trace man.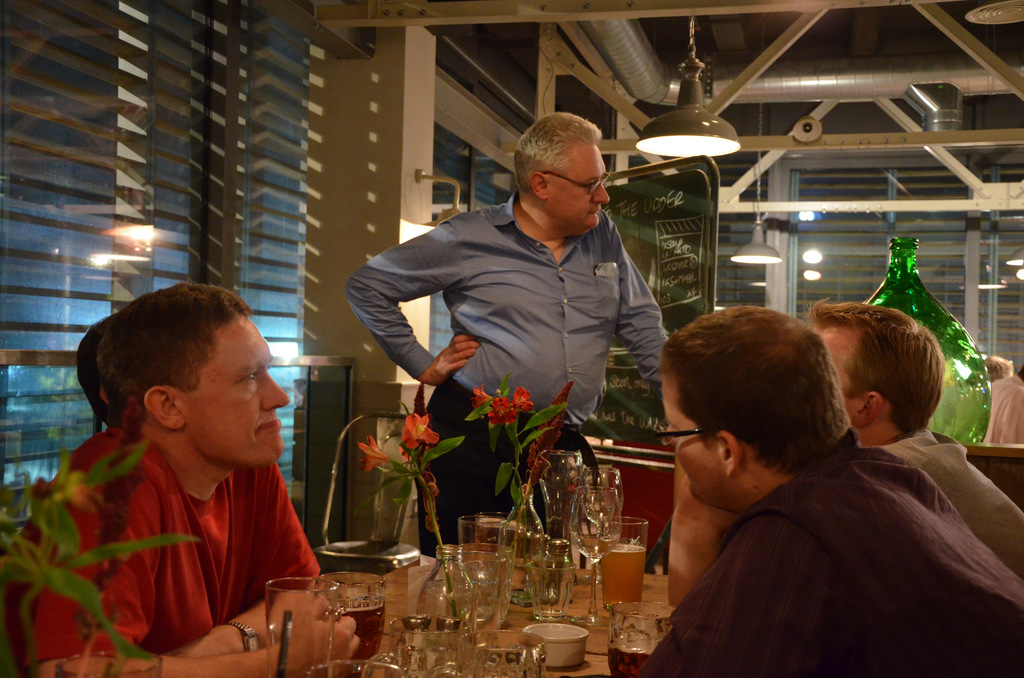
Traced to Rect(11, 281, 372, 677).
